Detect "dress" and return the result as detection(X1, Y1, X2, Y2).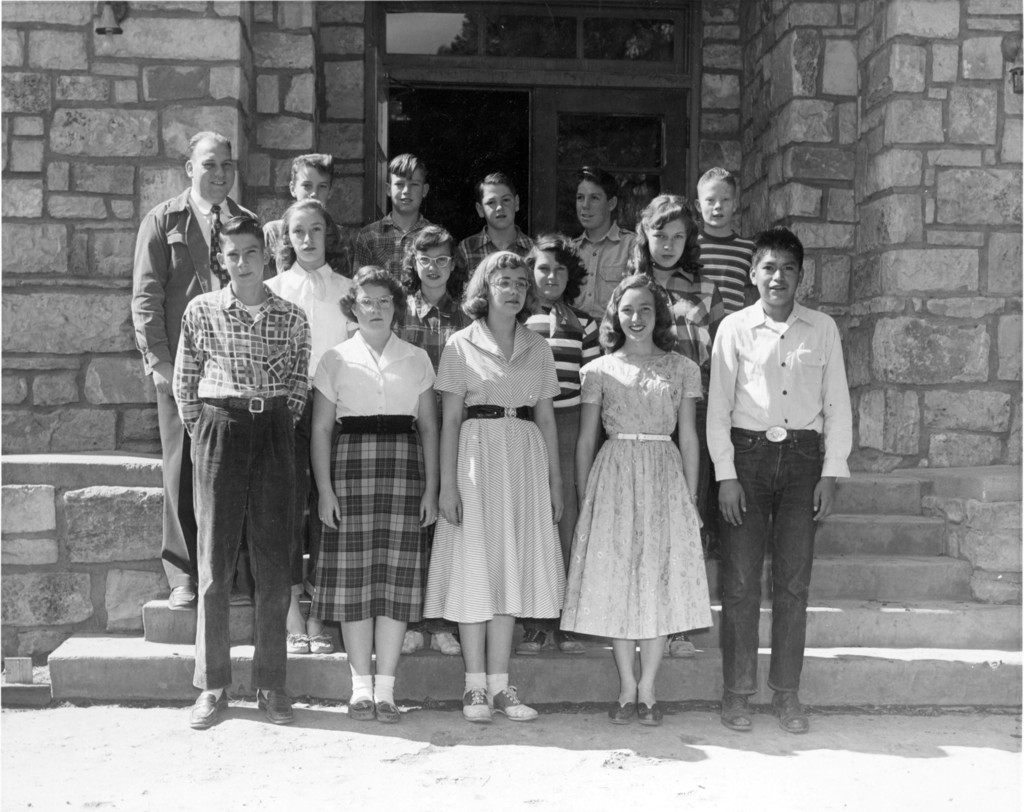
detection(425, 316, 567, 623).
